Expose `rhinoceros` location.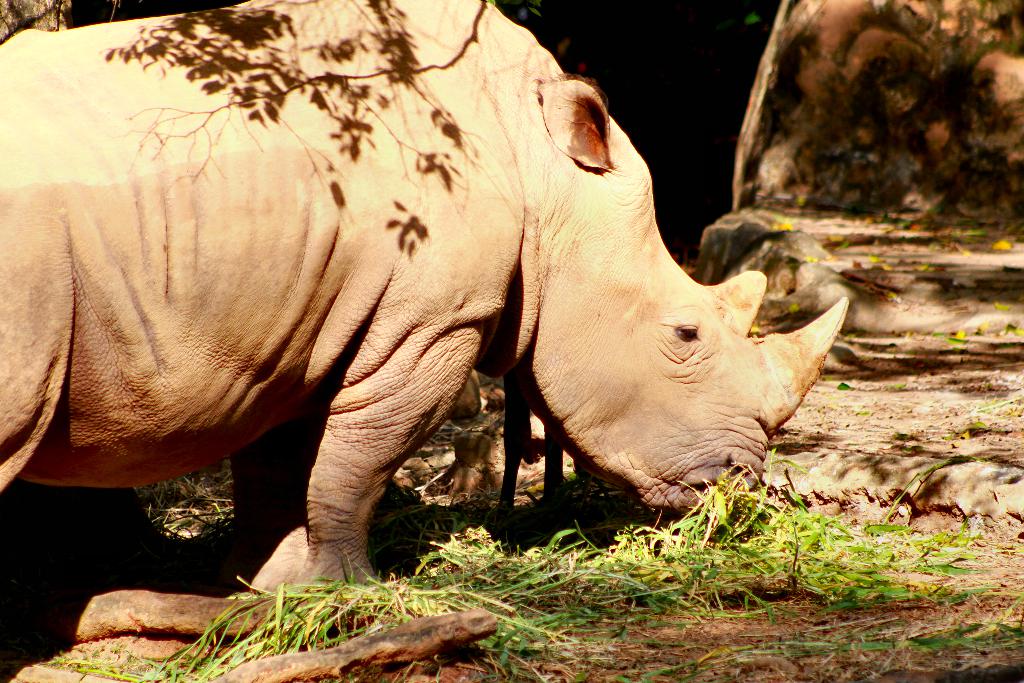
Exposed at 0 0 850 606.
